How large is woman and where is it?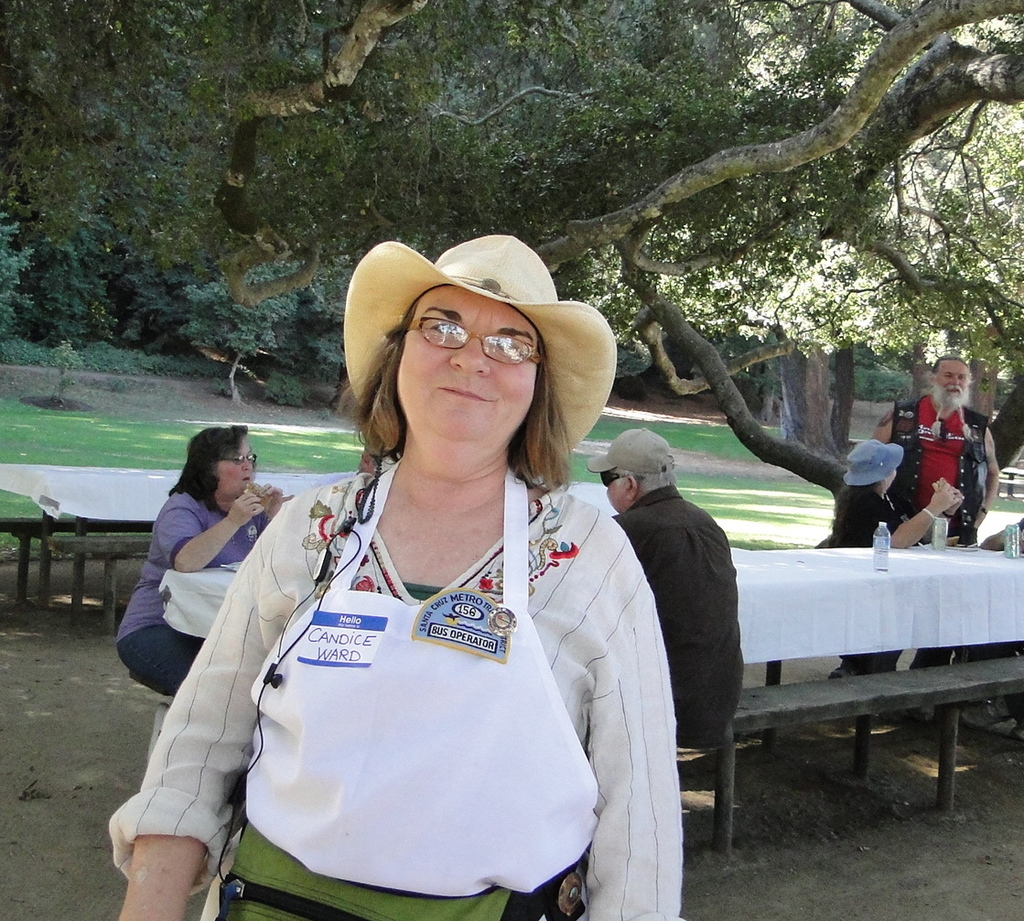
Bounding box: 115, 422, 296, 693.
